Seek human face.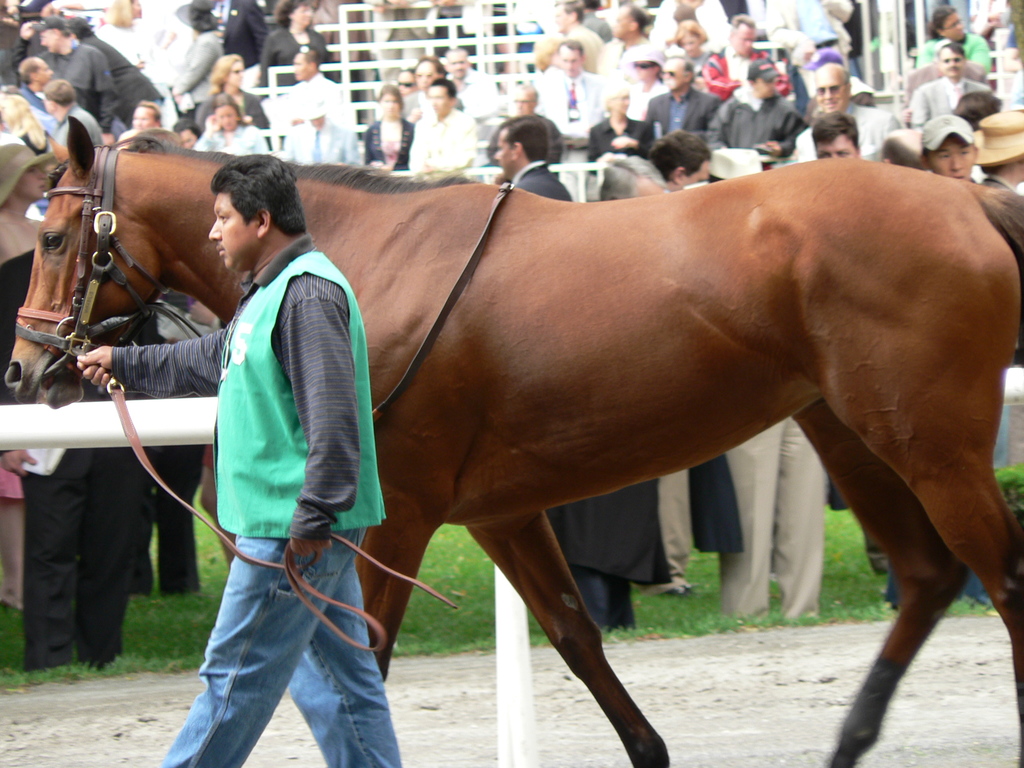
(x1=631, y1=60, x2=653, y2=76).
